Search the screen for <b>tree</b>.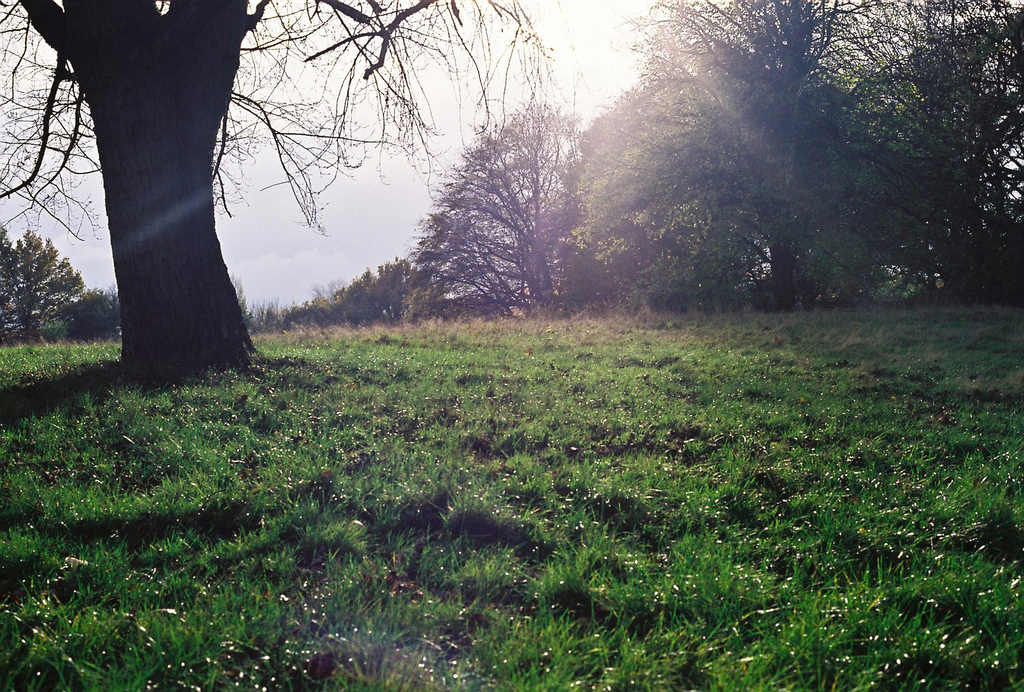
Found at left=400, top=82, right=630, bottom=335.
